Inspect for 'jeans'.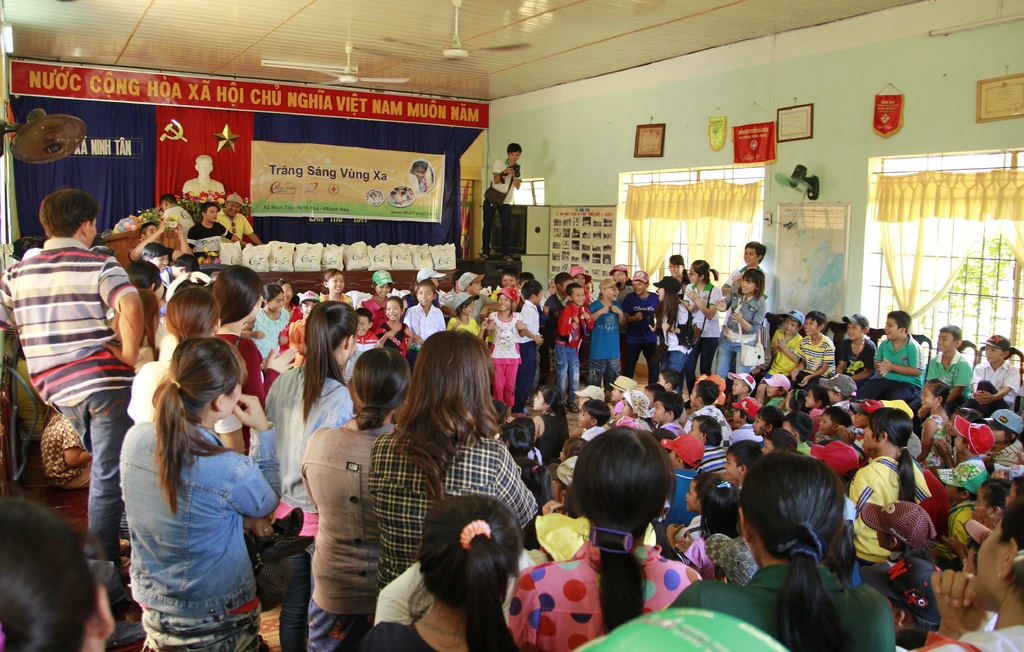
Inspection: 63:386:132:608.
